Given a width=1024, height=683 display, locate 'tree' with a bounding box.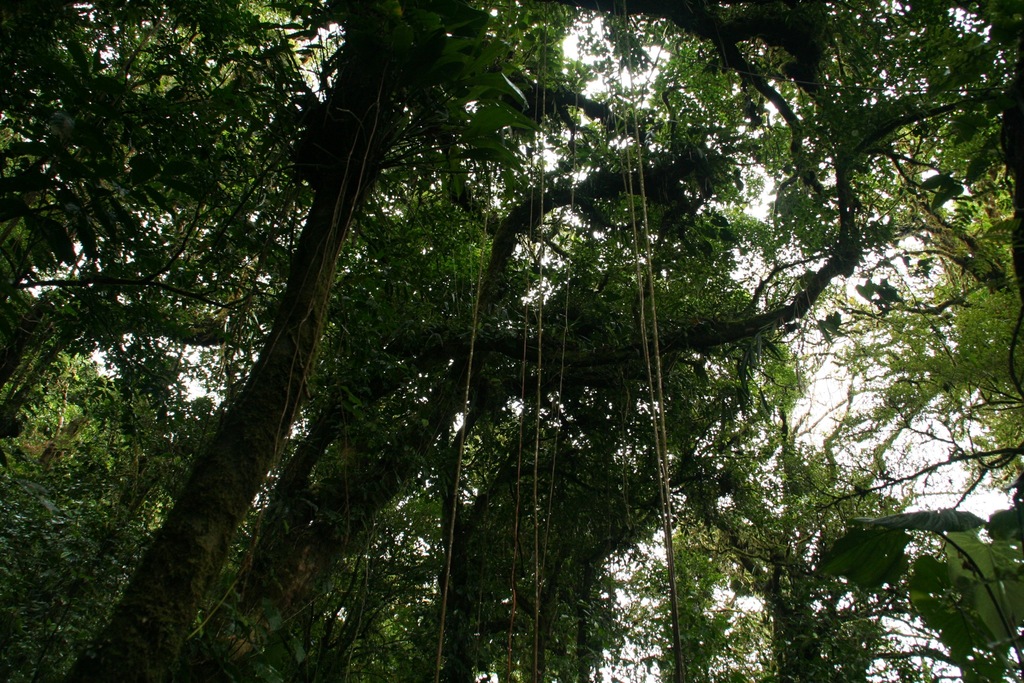
Located: (59, 17, 960, 646).
